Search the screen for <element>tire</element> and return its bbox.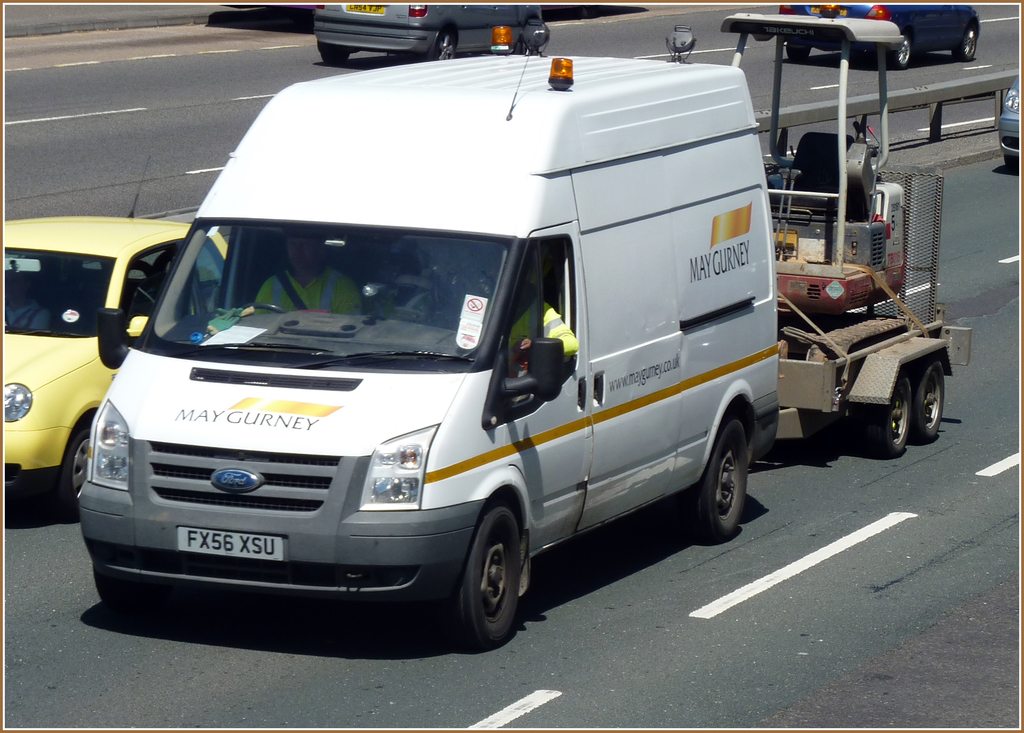
Found: {"left": 58, "top": 426, "right": 93, "bottom": 508}.
